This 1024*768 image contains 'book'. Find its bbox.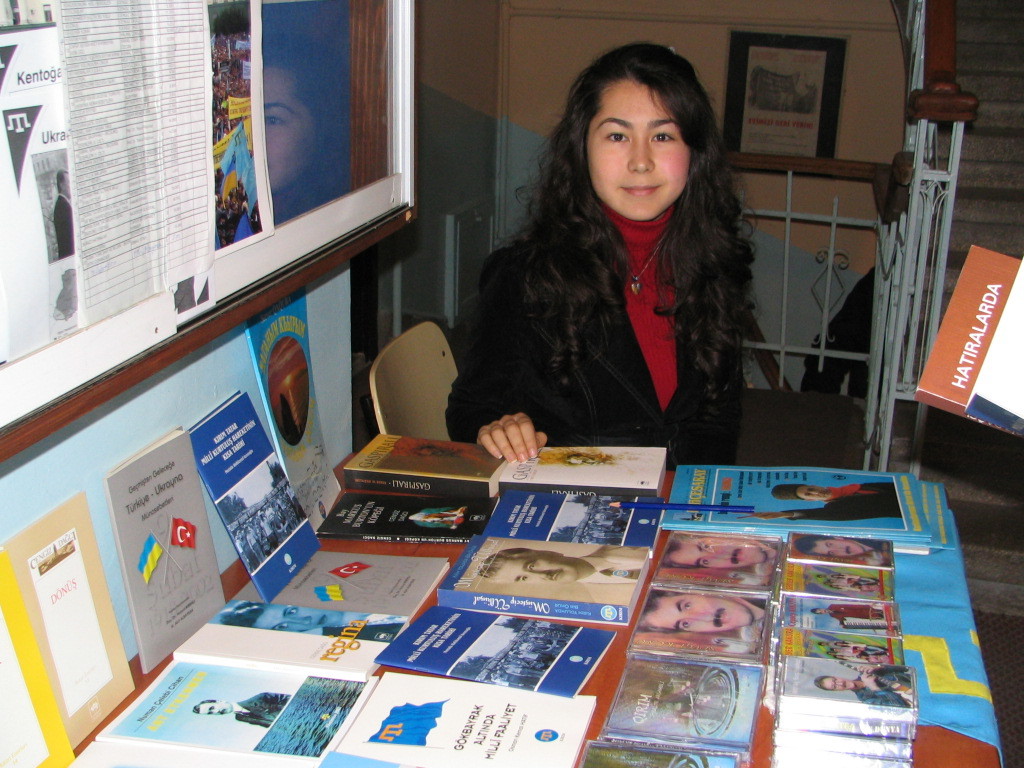
(914, 239, 1023, 448).
